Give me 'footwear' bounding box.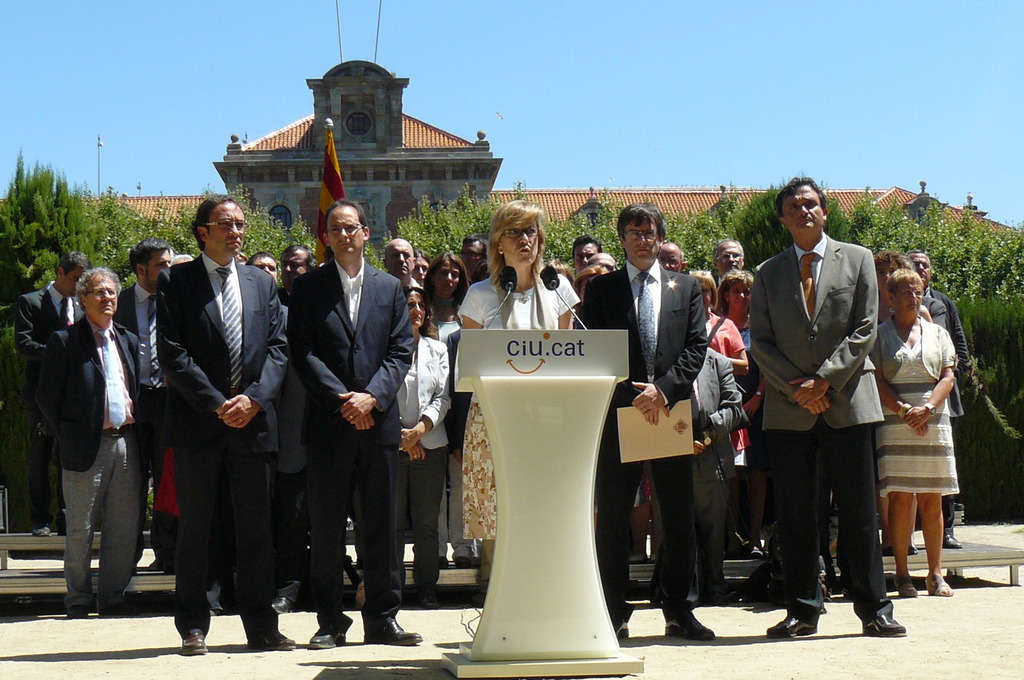
925,580,947,595.
